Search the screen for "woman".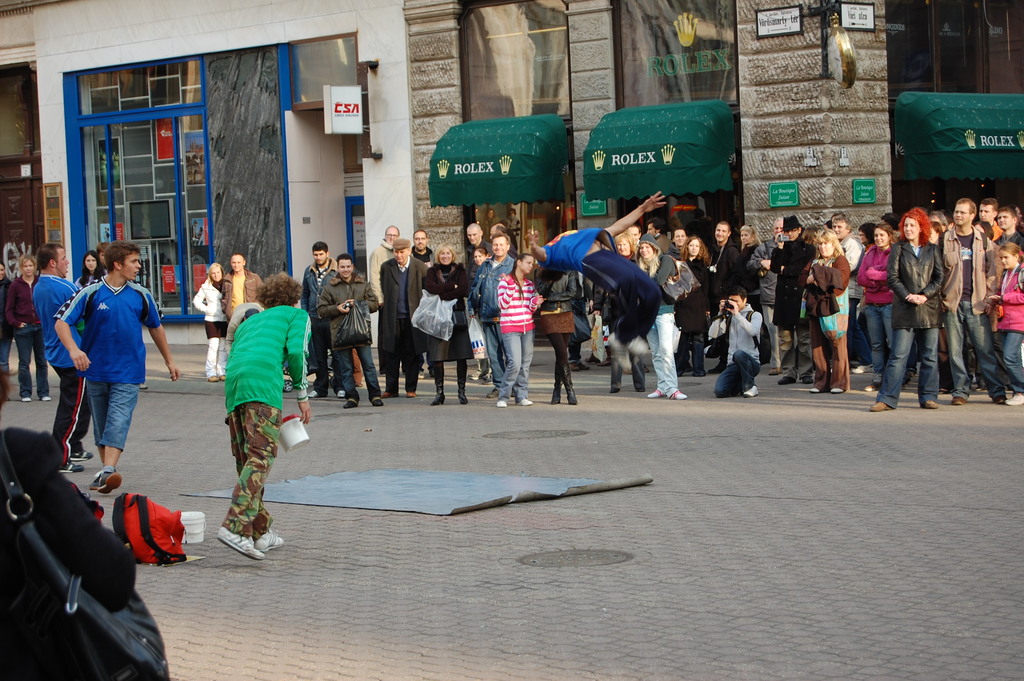
Found at 797, 228, 849, 393.
